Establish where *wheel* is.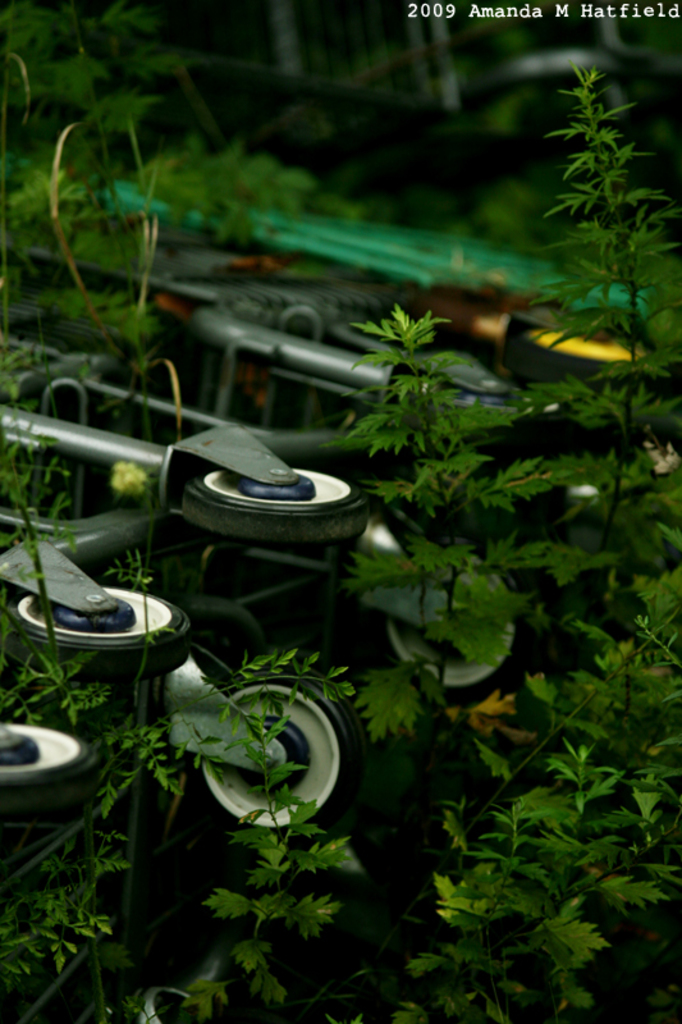
Established at rect(138, 987, 201, 1021).
